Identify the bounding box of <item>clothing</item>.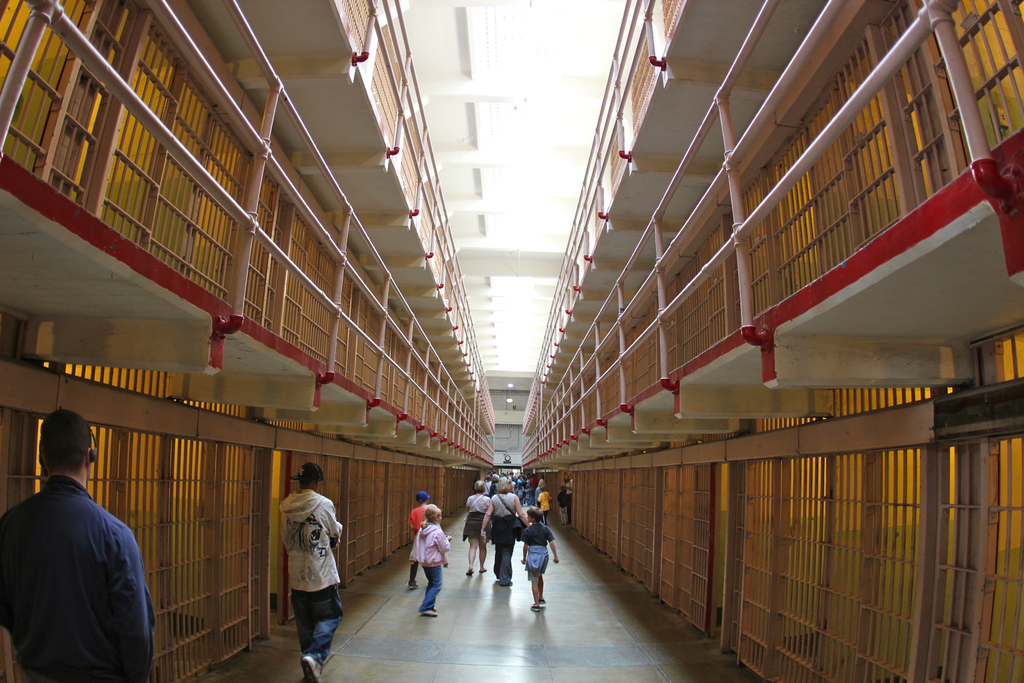
Rect(519, 516, 553, 585).
